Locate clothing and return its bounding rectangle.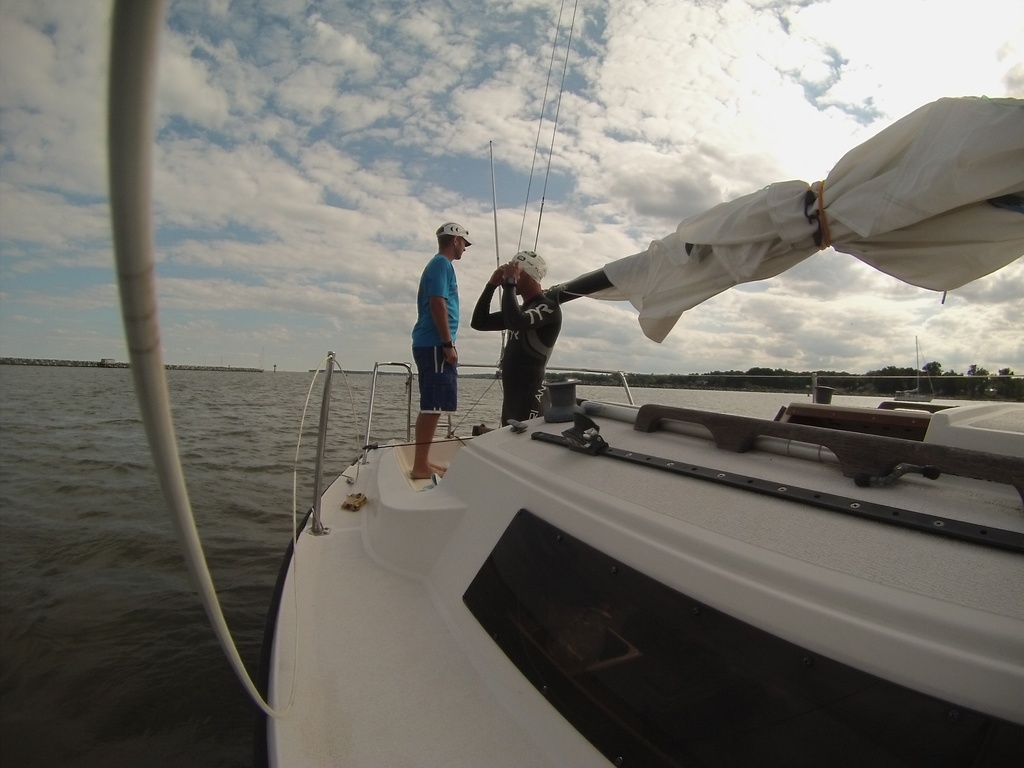
rect(401, 220, 469, 438).
